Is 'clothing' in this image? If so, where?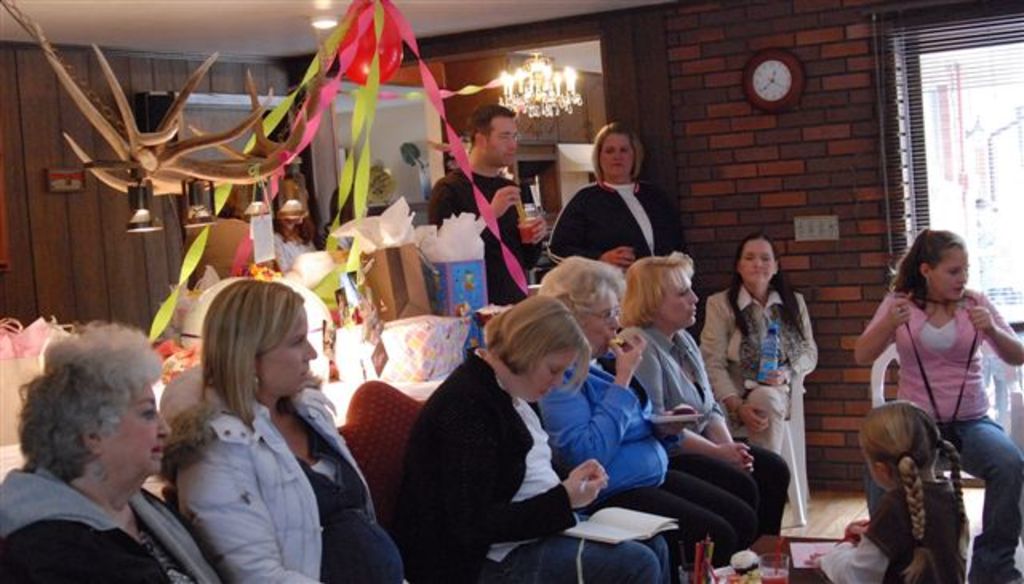
Yes, at bbox=[133, 315, 398, 578].
